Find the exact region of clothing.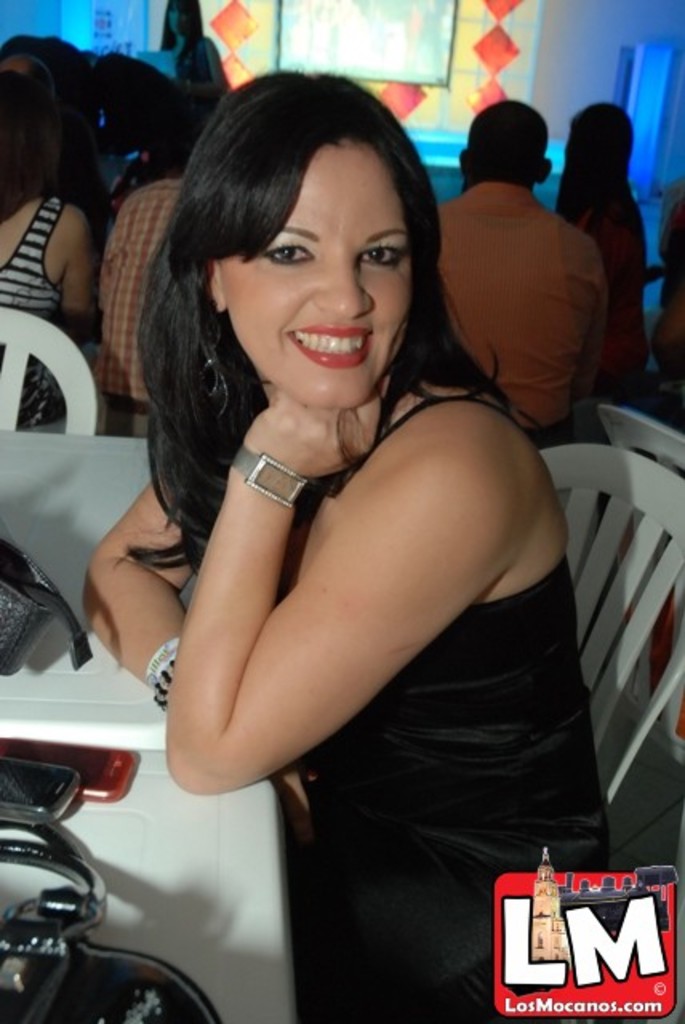
Exact region: x1=0 y1=197 x2=66 y2=339.
